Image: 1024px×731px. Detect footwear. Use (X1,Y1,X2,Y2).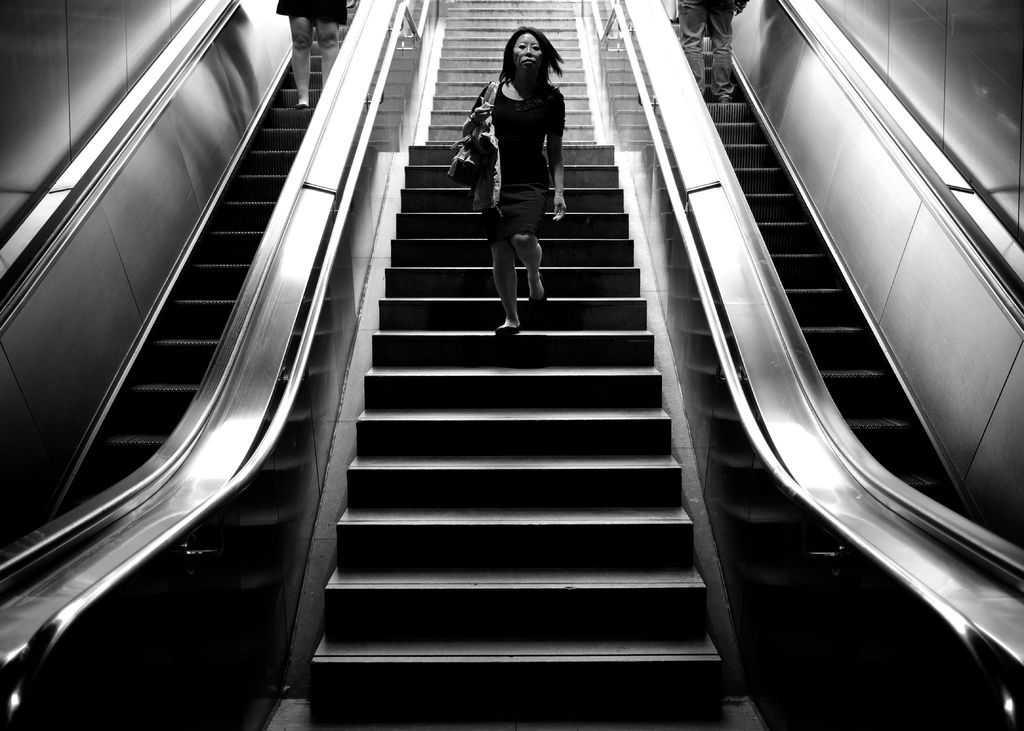
(494,325,521,340).
